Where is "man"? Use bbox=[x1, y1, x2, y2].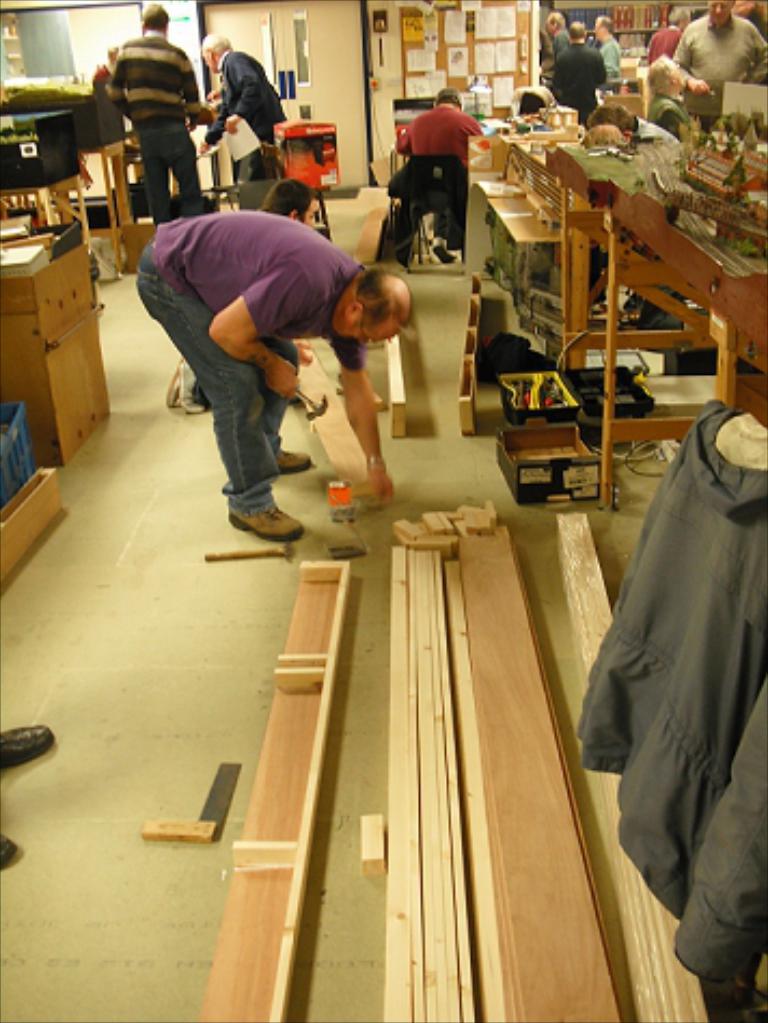
bbox=[198, 30, 280, 205].
